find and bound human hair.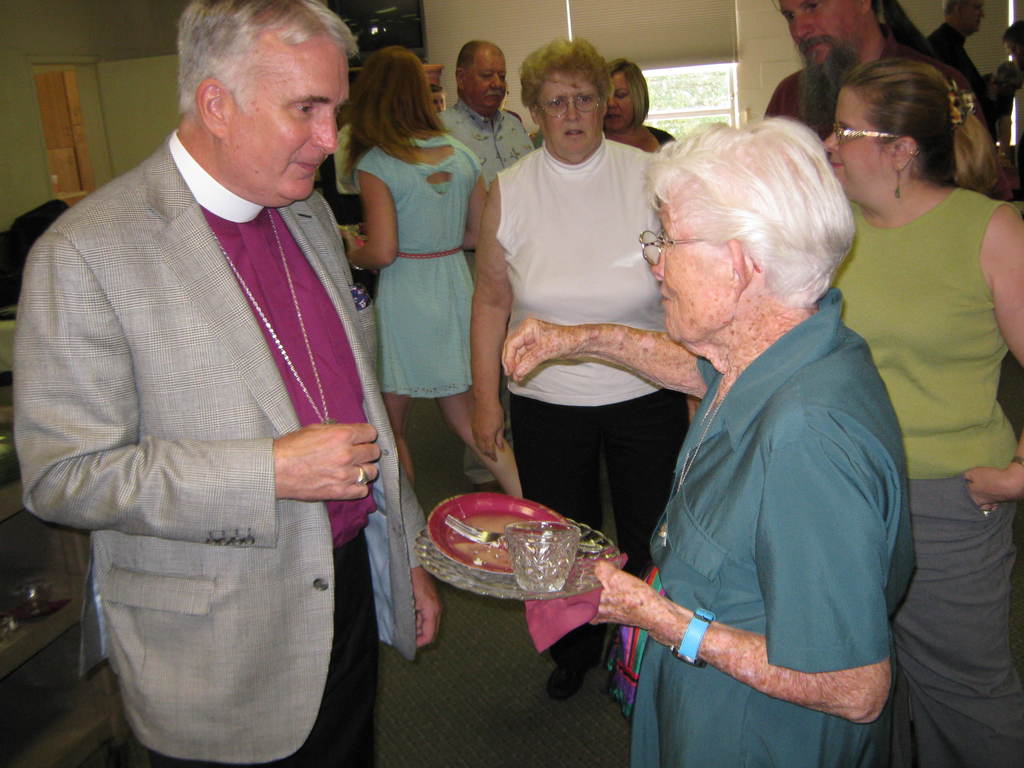
Bound: crop(943, 2, 961, 17).
